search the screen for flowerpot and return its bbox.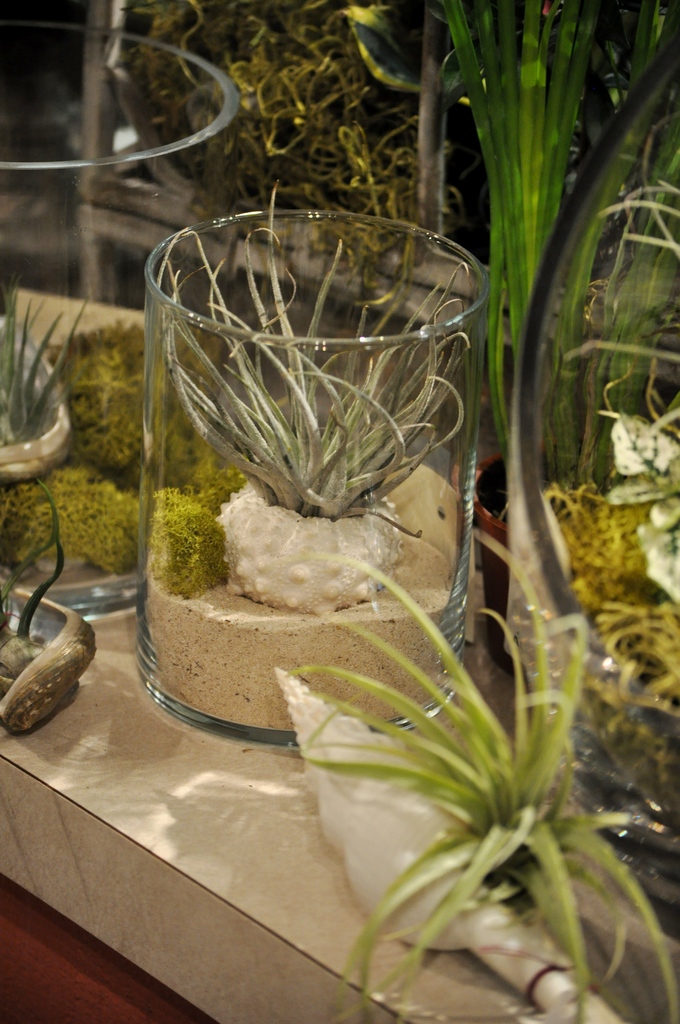
Found: (x1=131, y1=189, x2=485, y2=732).
